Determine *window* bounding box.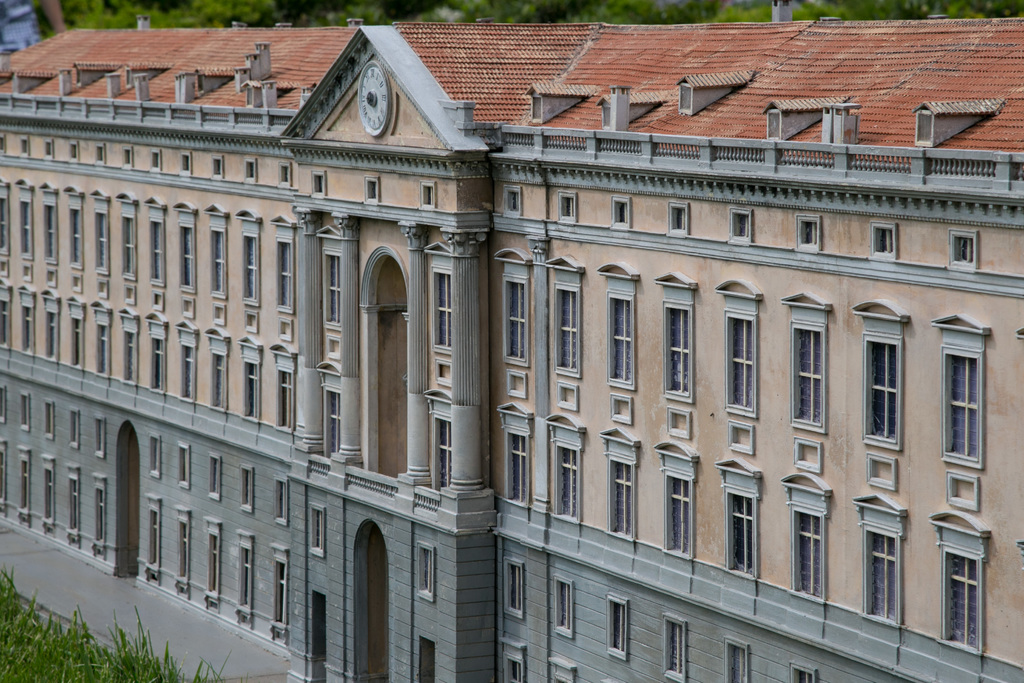
Determined: [left=241, top=231, right=252, bottom=296].
